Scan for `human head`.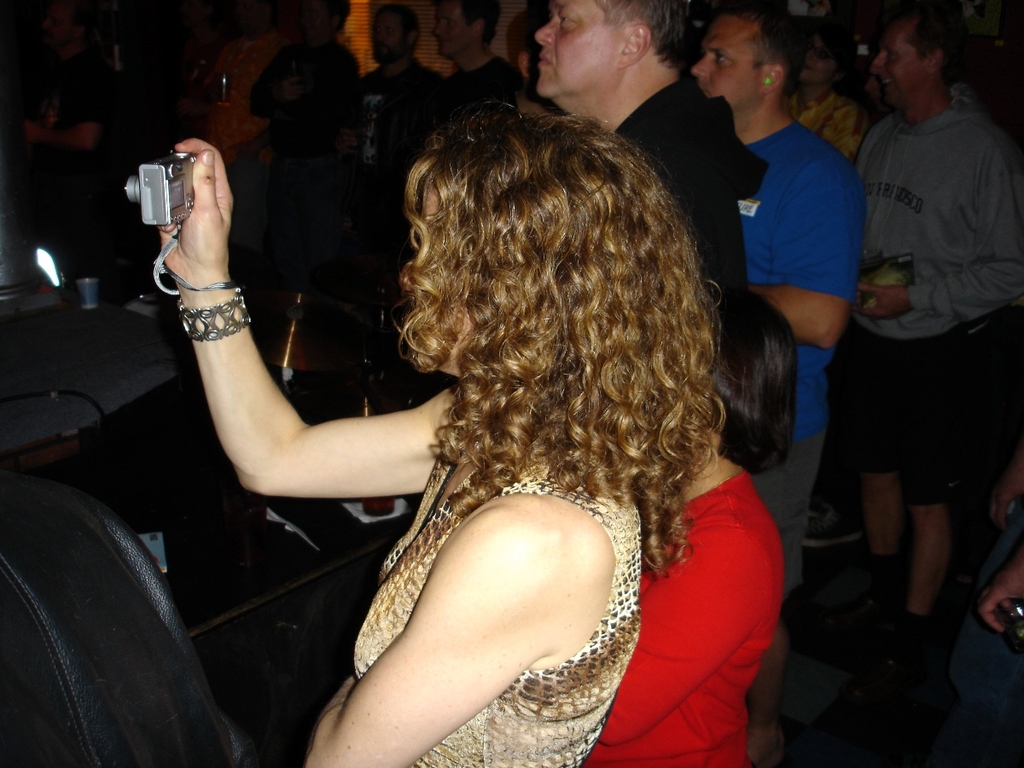
Scan result: 690 3 806 111.
